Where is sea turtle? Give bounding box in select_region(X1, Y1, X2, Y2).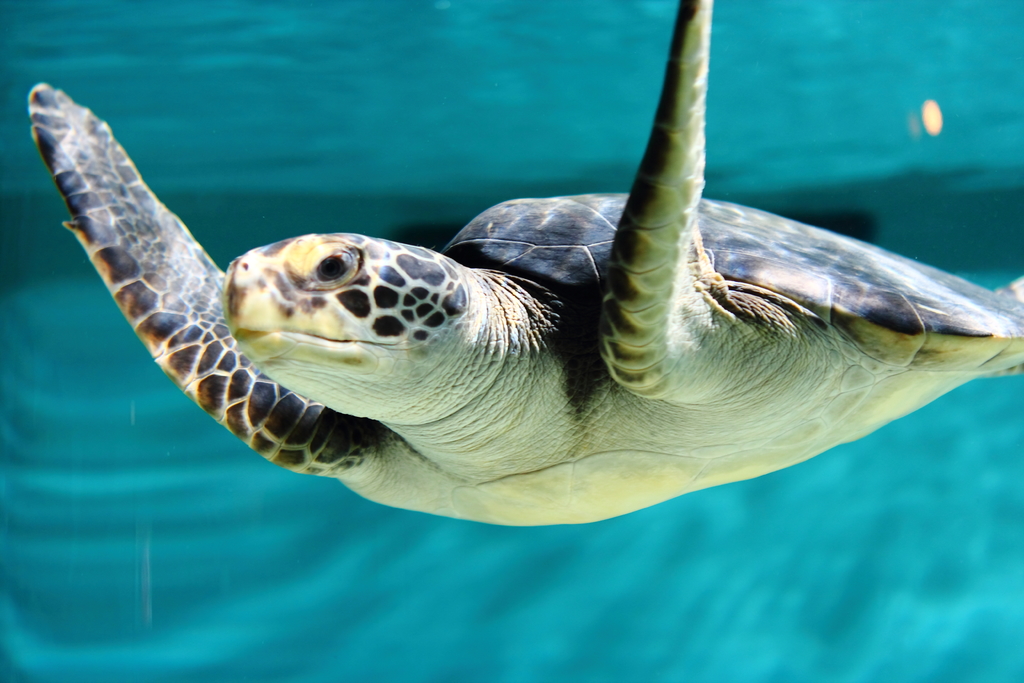
select_region(20, 0, 1023, 534).
